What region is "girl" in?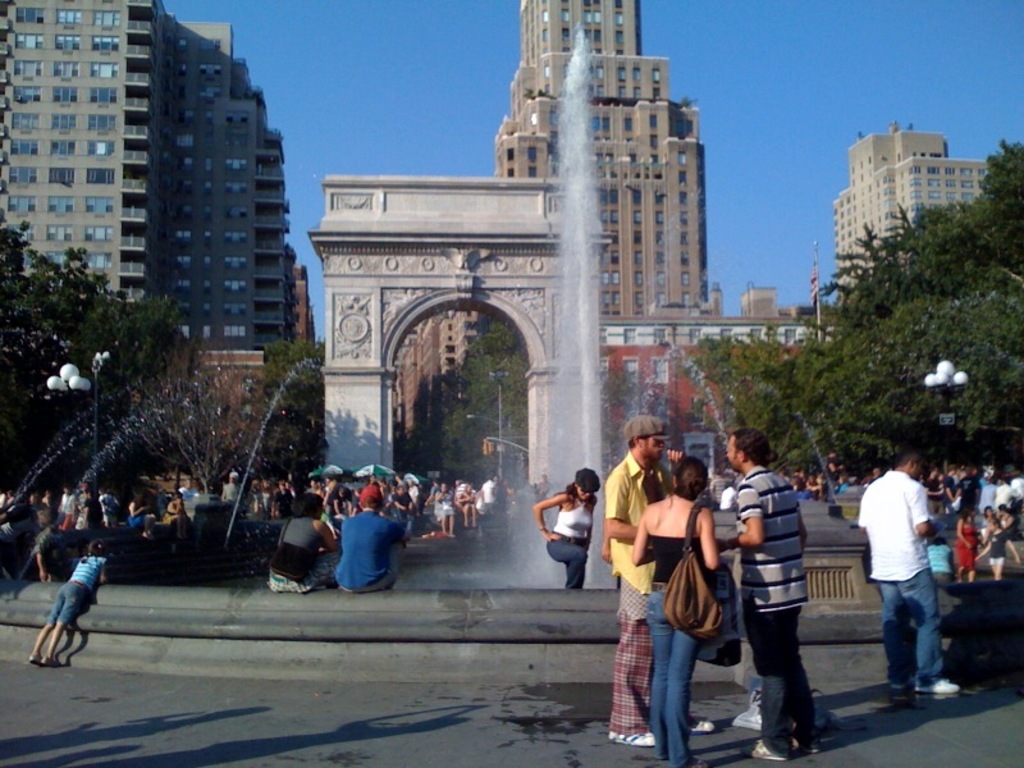
BBox(977, 520, 1020, 580).
